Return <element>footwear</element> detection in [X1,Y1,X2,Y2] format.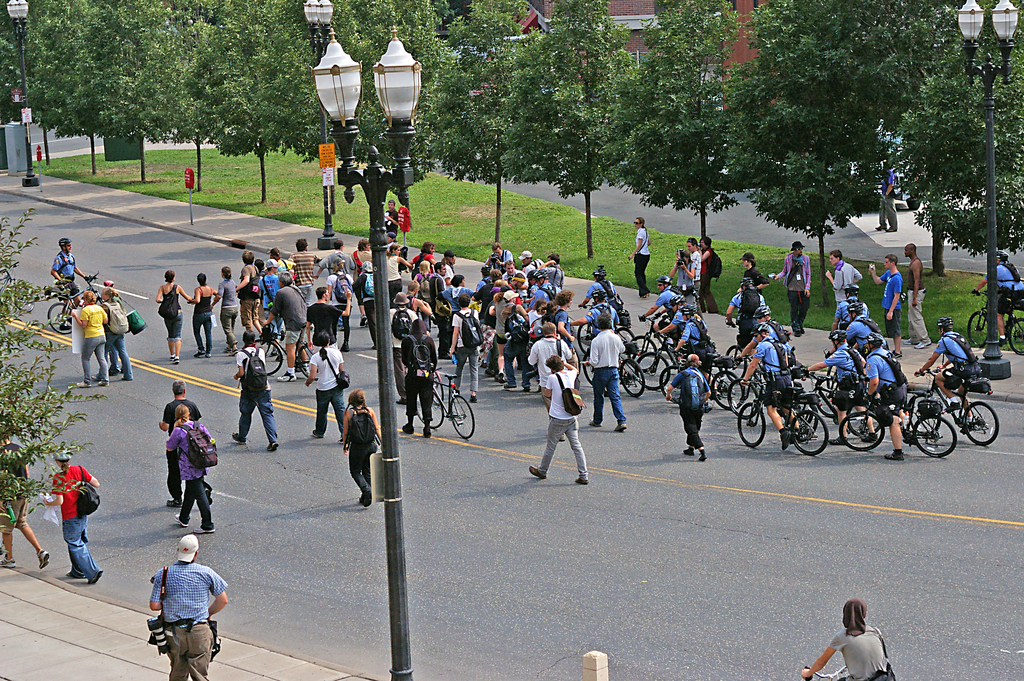
[963,411,973,429].
